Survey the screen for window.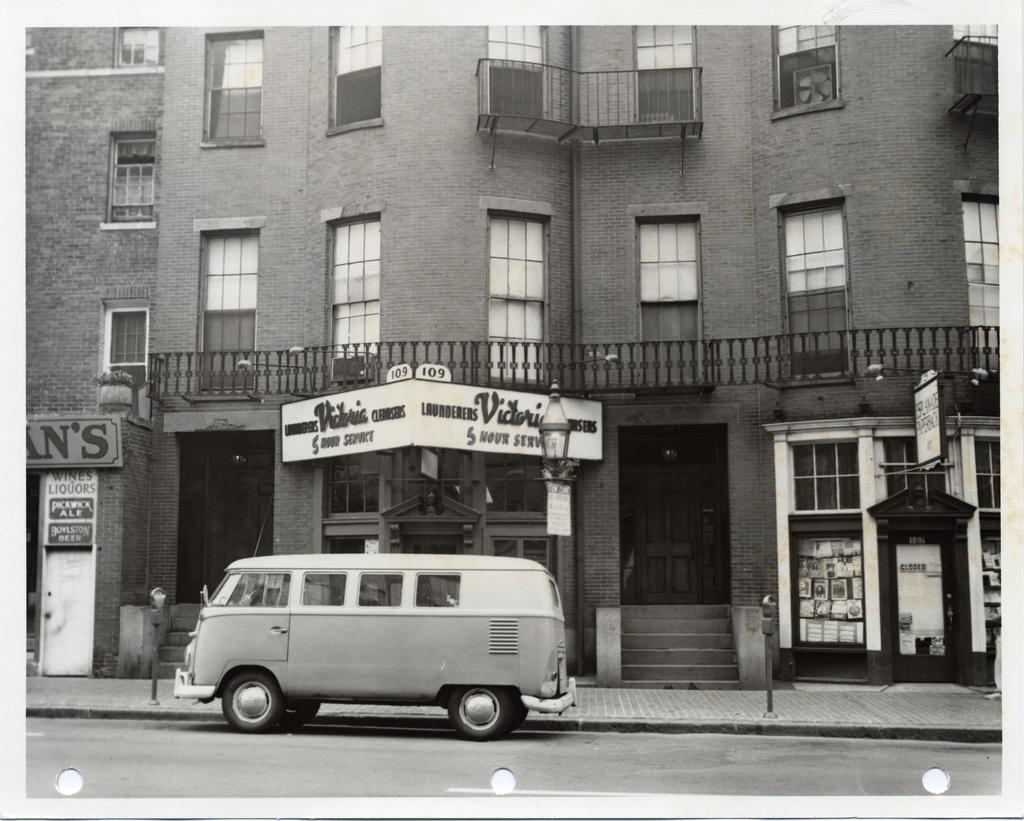
Survey found: [775,18,843,112].
